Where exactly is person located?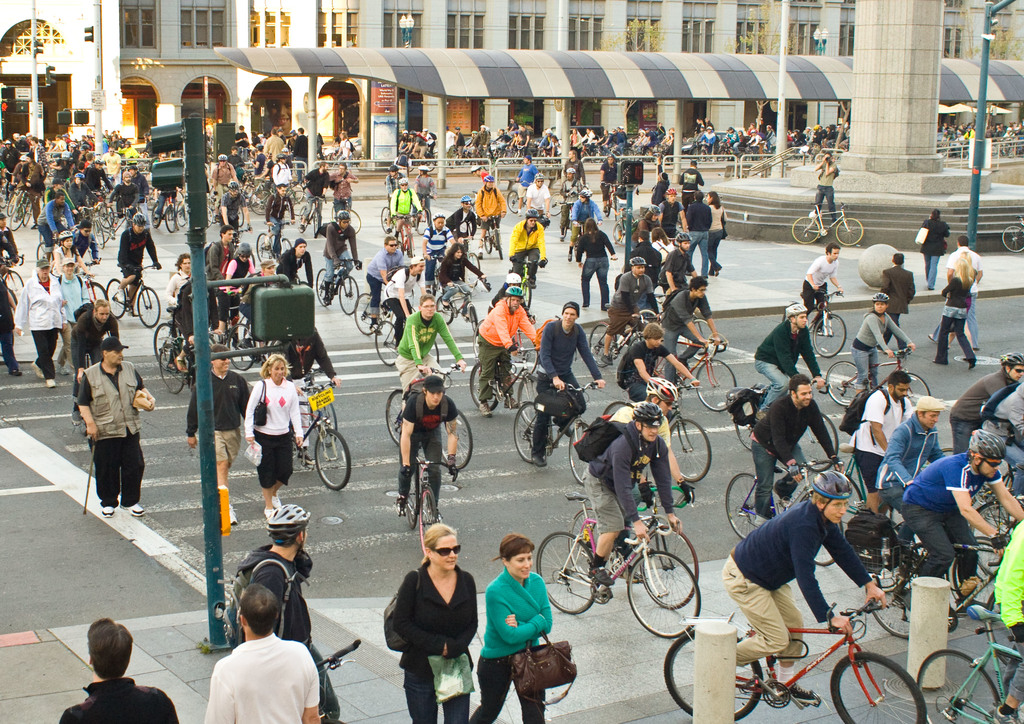
Its bounding box is <bbox>844, 291, 913, 392</bbox>.
